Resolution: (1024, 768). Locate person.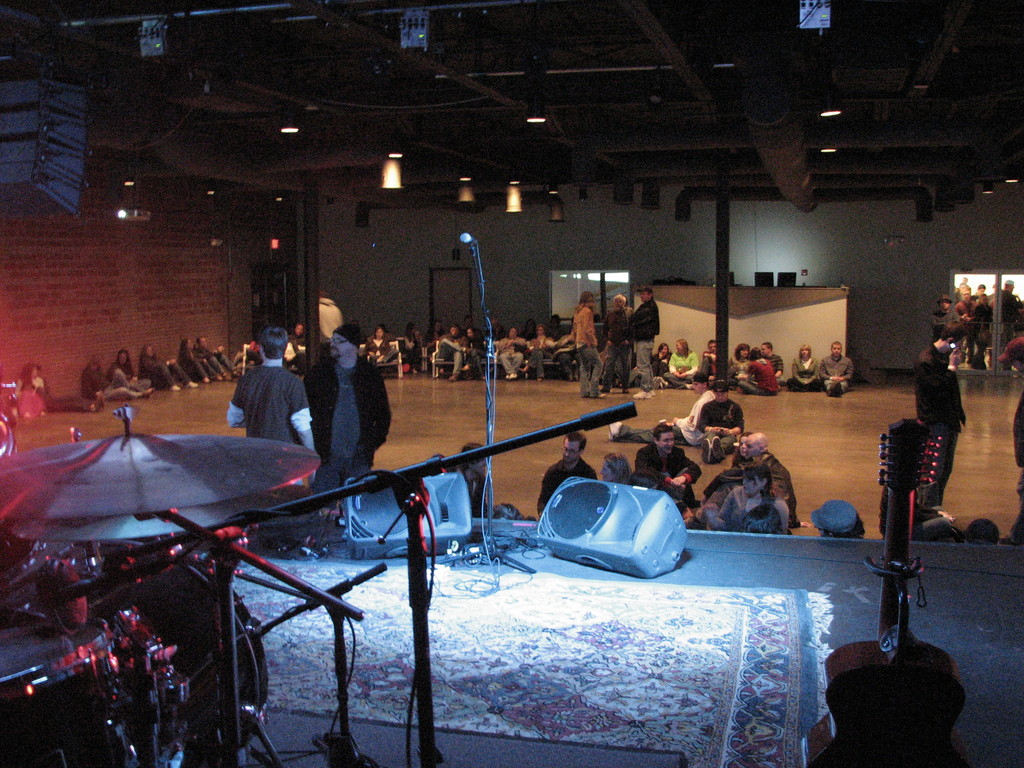
[724, 345, 755, 386].
